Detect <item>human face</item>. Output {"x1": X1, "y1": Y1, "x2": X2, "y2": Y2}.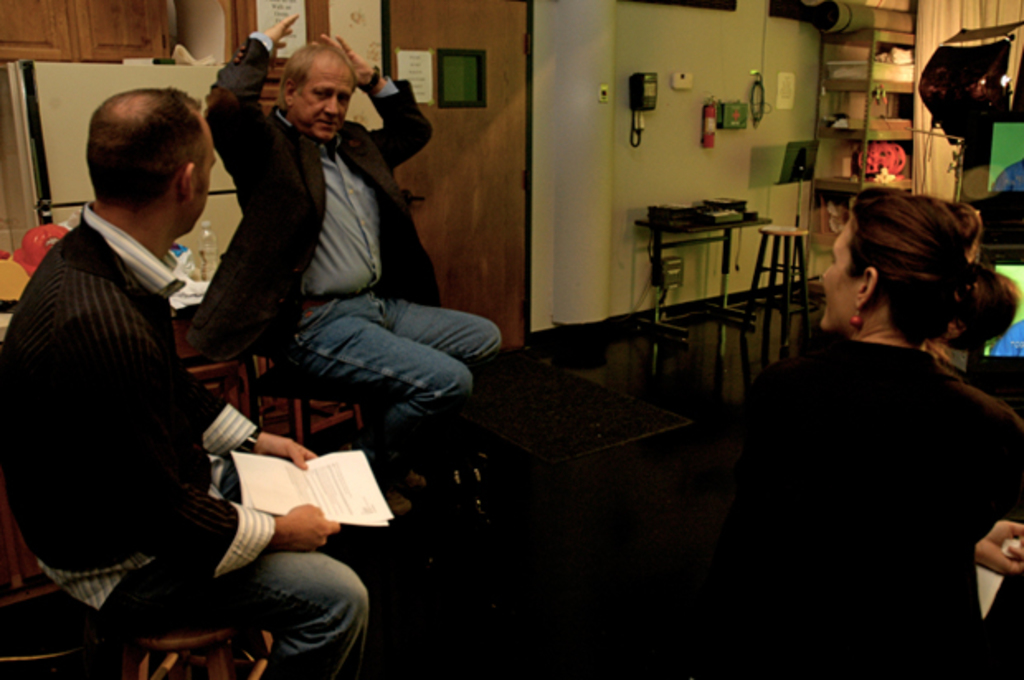
{"x1": 291, "y1": 58, "x2": 355, "y2": 140}.
